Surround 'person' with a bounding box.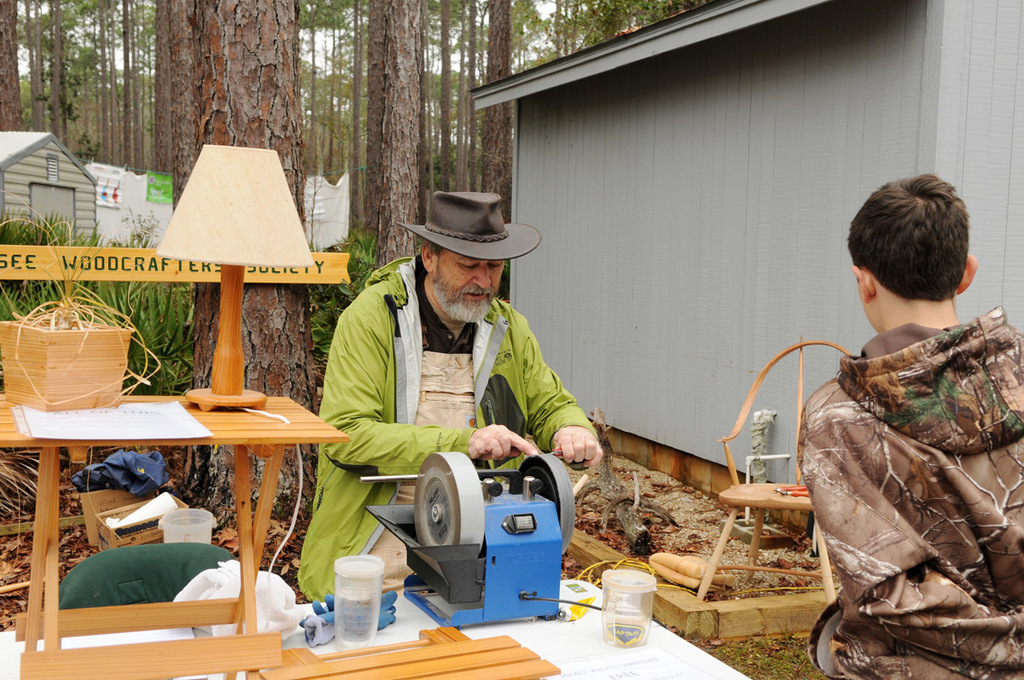
detection(324, 206, 585, 595).
